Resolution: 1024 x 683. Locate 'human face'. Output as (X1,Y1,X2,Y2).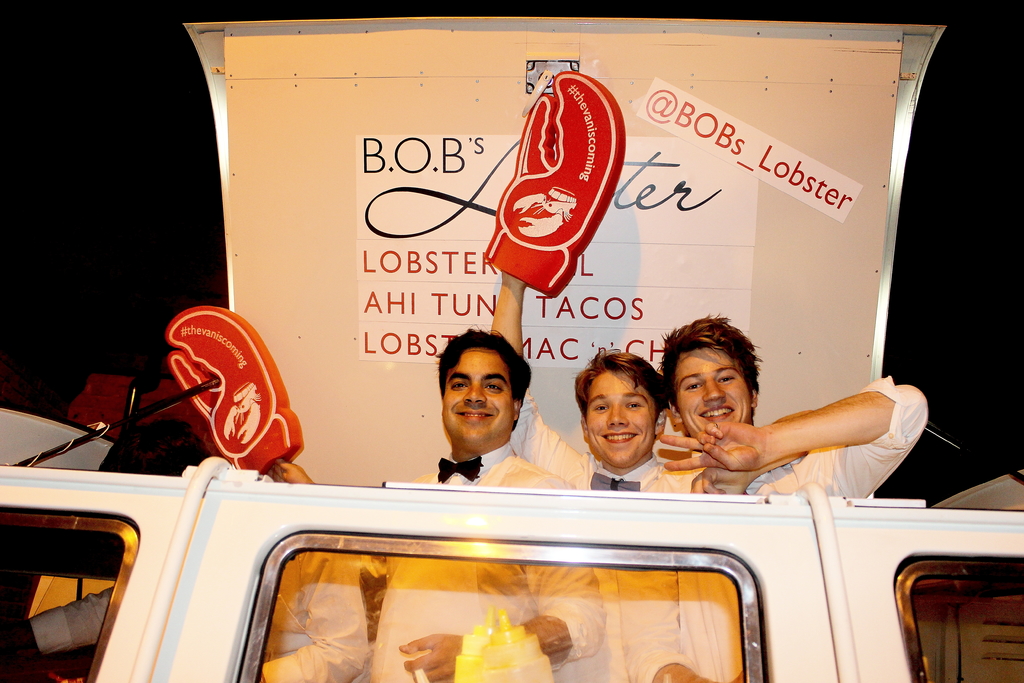
(440,345,510,448).
